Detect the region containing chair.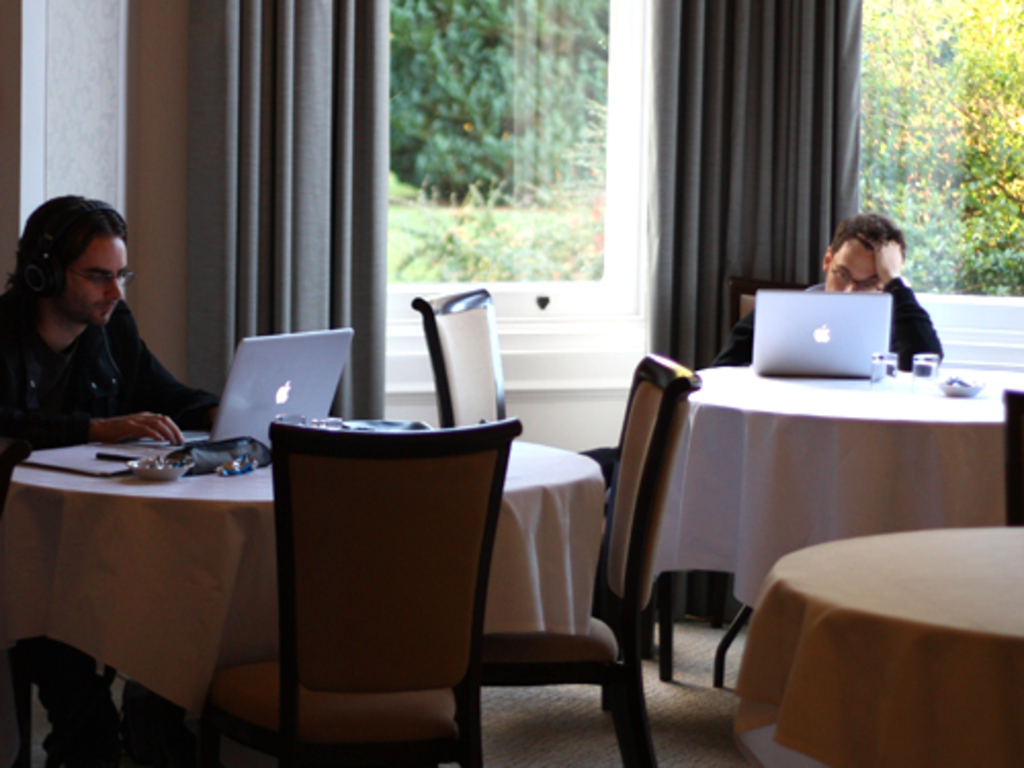
x1=455, y1=352, x2=705, y2=766.
